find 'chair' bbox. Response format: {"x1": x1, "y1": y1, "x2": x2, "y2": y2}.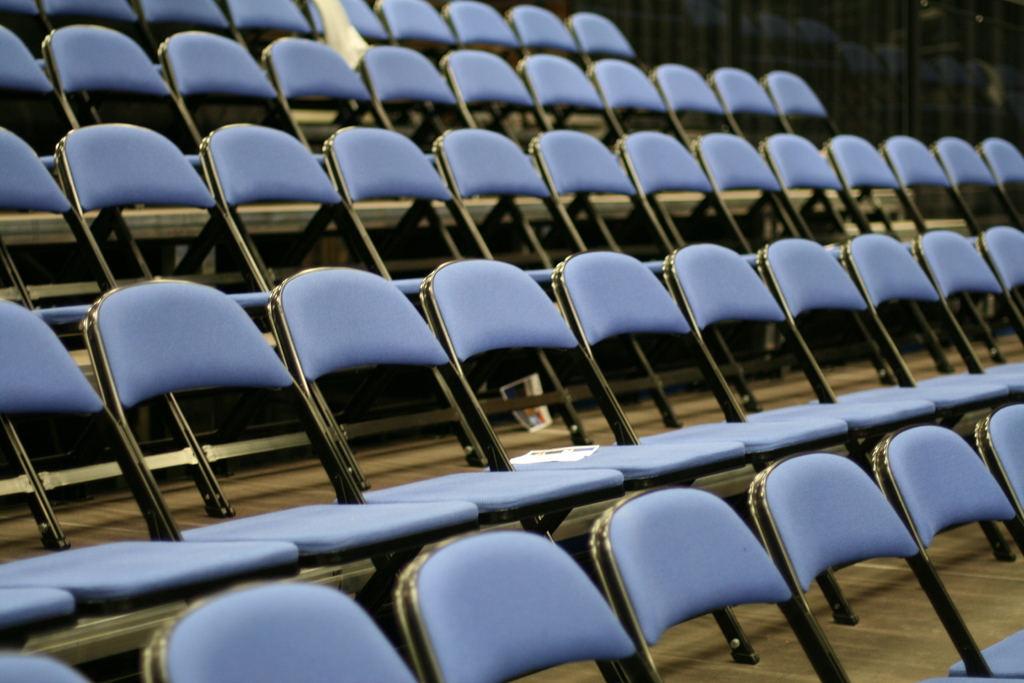
{"x1": 934, "y1": 136, "x2": 1023, "y2": 235}.
